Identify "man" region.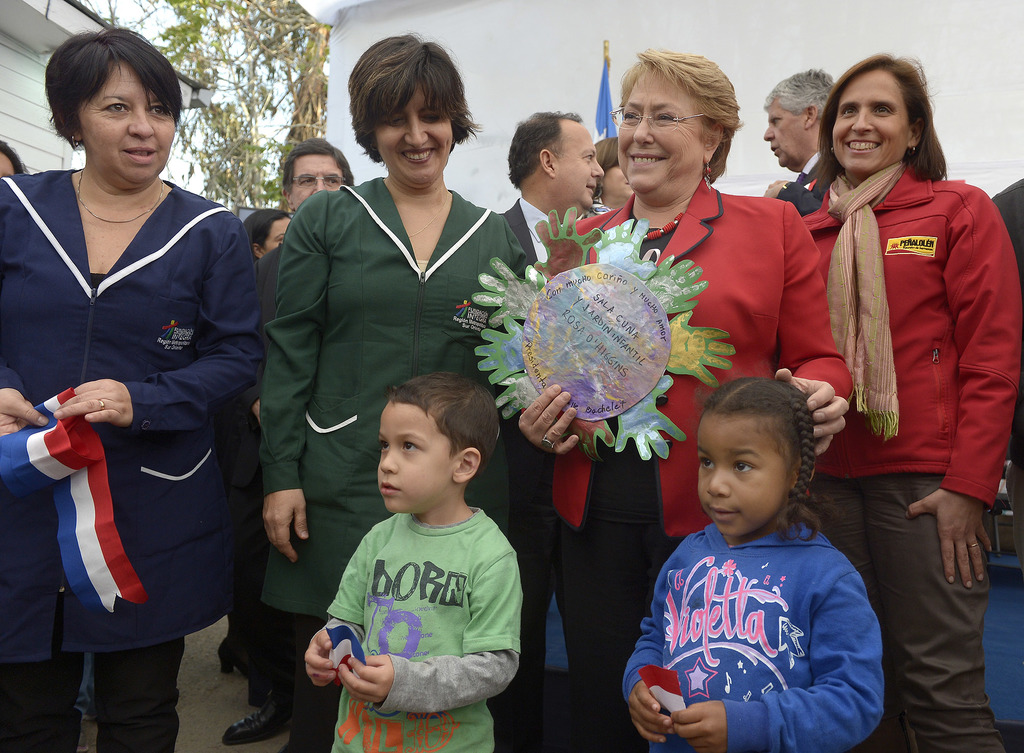
Region: <box>501,112,609,275</box>.
